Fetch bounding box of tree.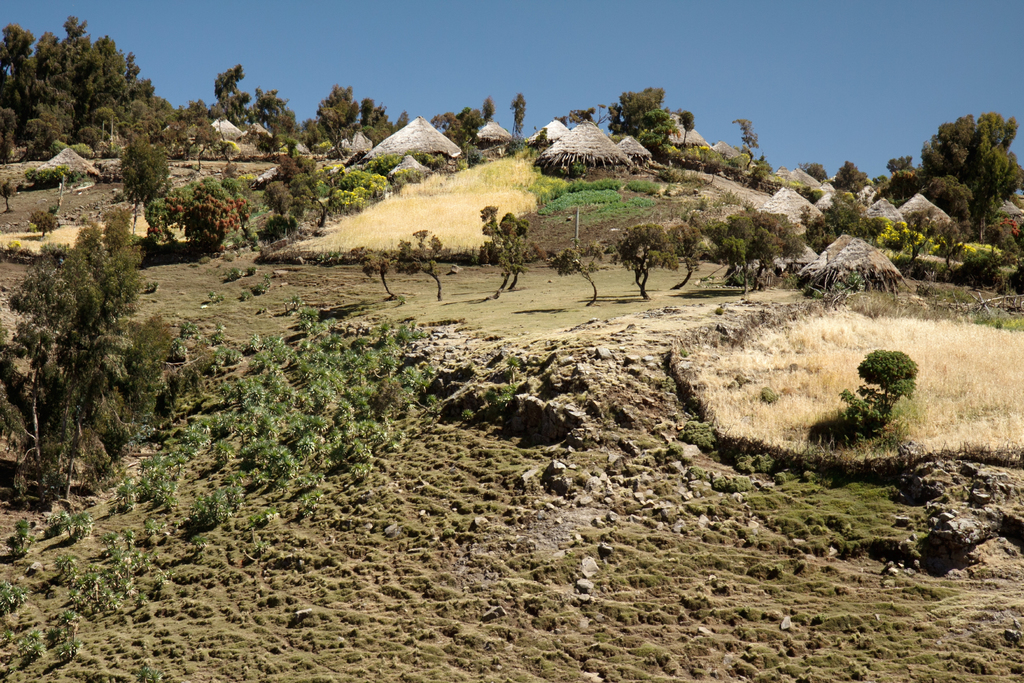
Bbox: 607/79/681/158.
